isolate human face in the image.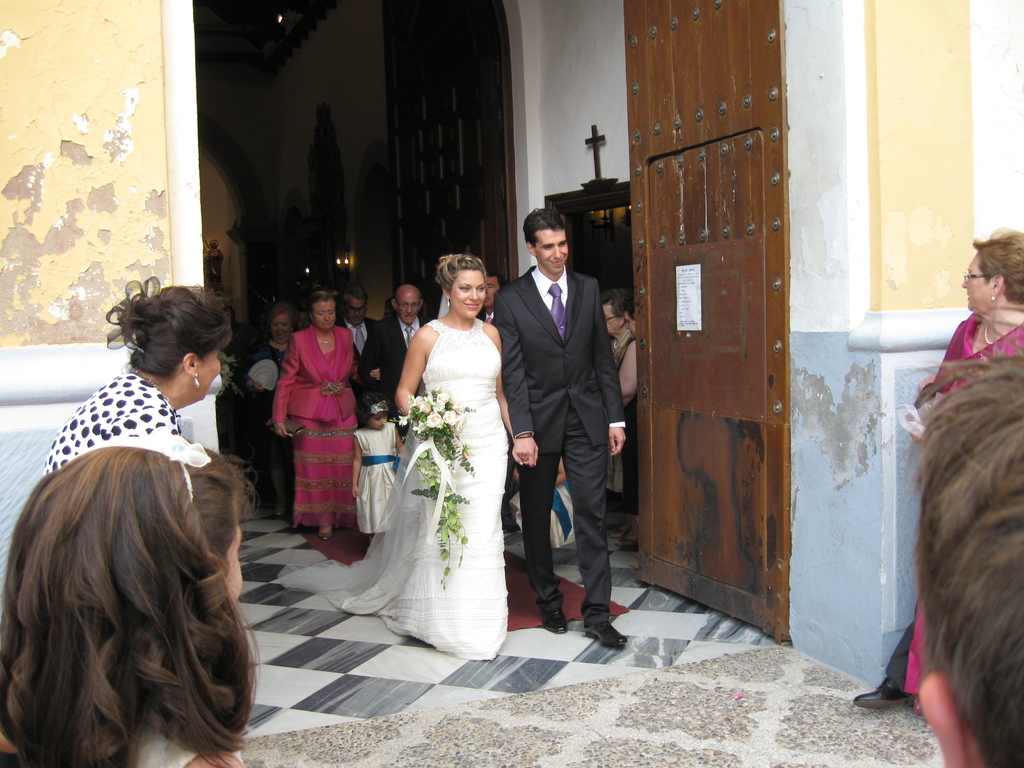
Isolated region: 538,230,566,275.
